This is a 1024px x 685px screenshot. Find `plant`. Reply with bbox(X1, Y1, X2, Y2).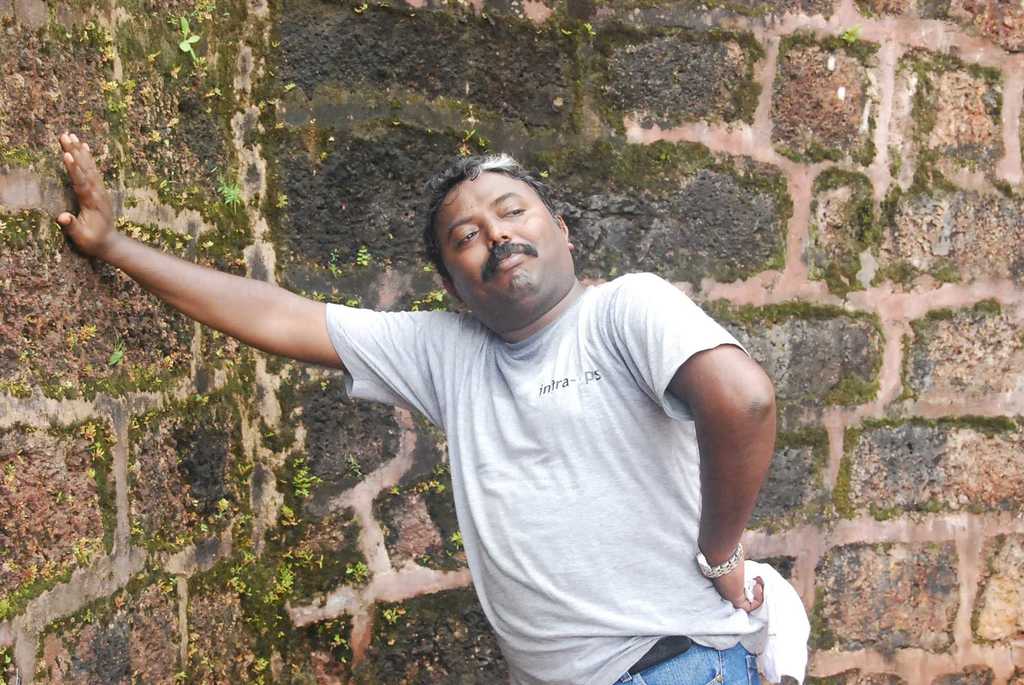
bbox(264, 429, 276, 441).
